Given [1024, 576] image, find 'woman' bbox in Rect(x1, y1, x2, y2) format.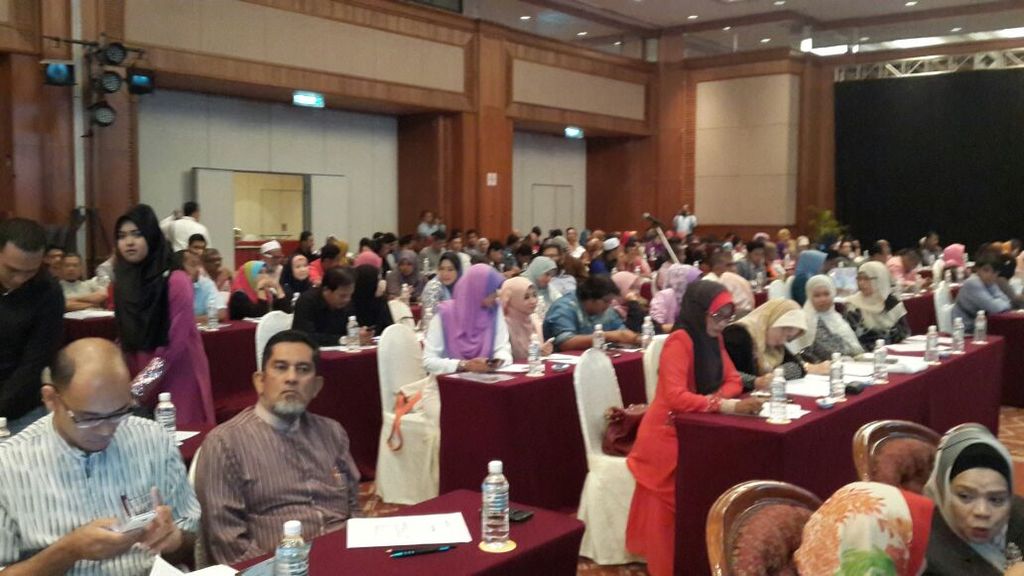
Rect(720, 296, 811, 390).
